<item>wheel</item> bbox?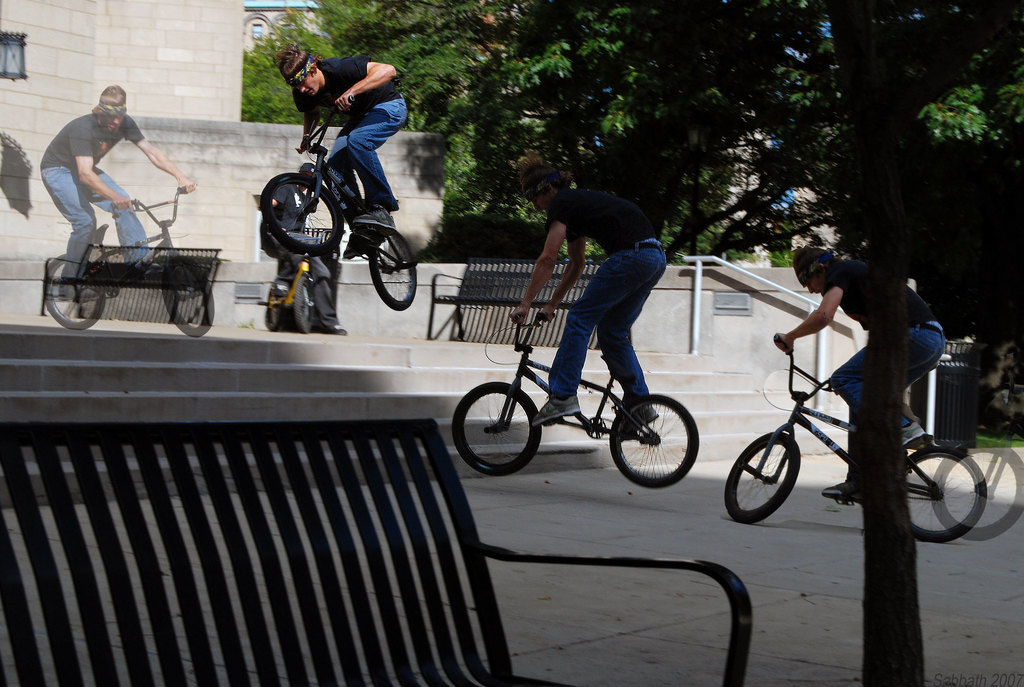
left=611, top=393, right=700, bottom=489
